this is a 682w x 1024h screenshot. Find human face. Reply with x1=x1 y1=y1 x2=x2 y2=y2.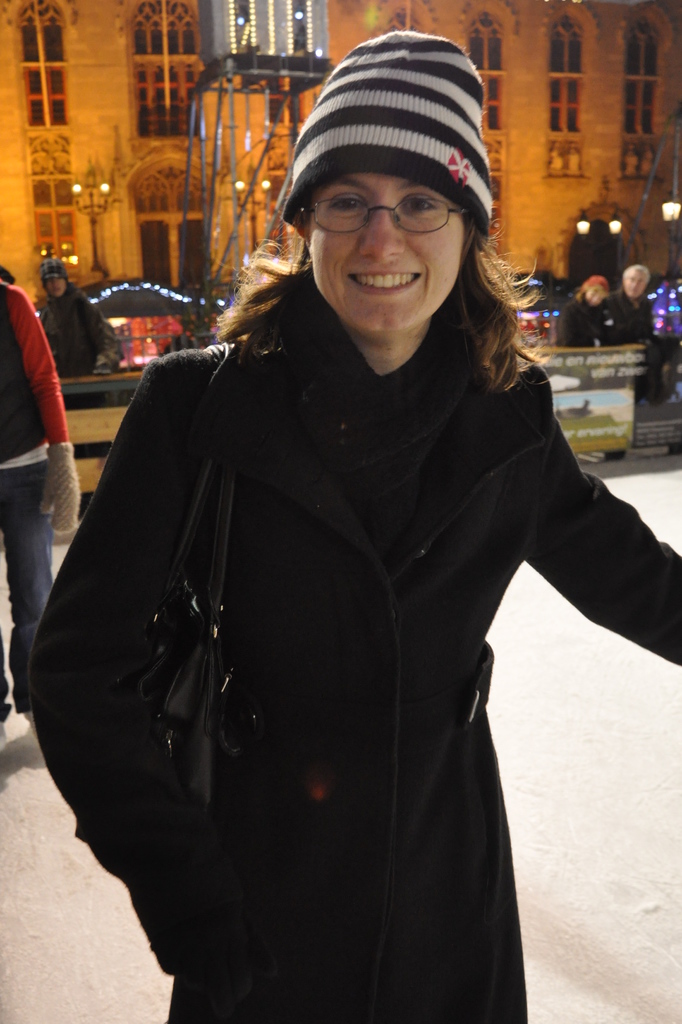
x1=585 y1=287 x2=601 y2=308.
